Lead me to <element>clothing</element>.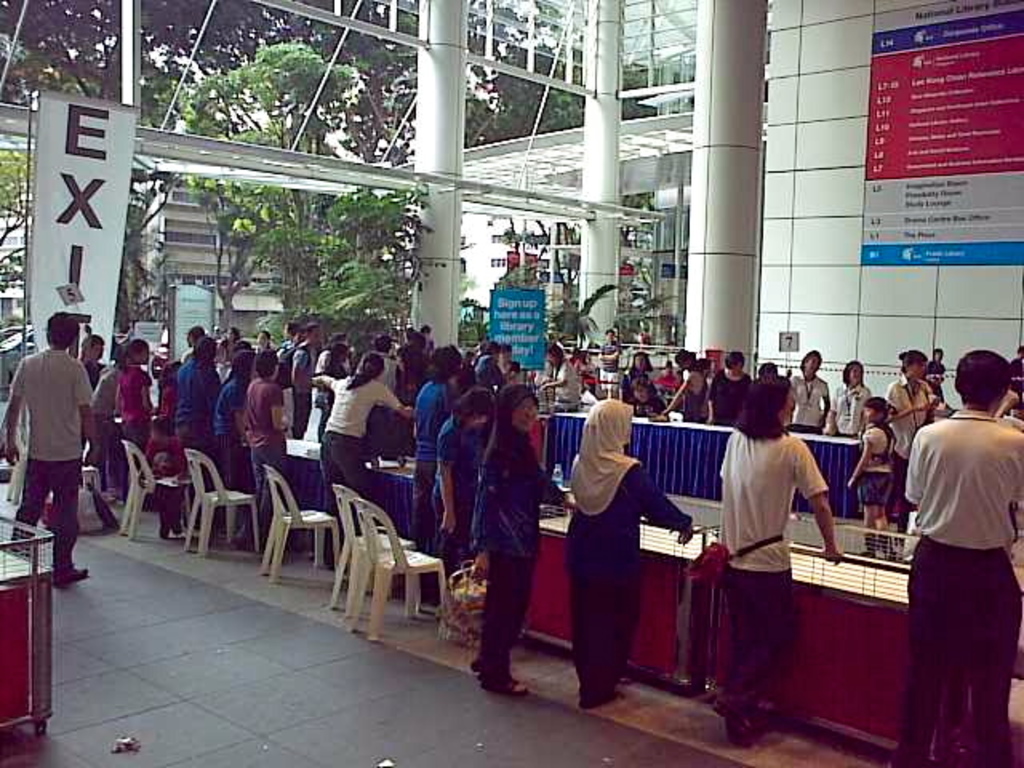
Lead to pyautogui.locateOnScreen(602, 341, 622, 389).
